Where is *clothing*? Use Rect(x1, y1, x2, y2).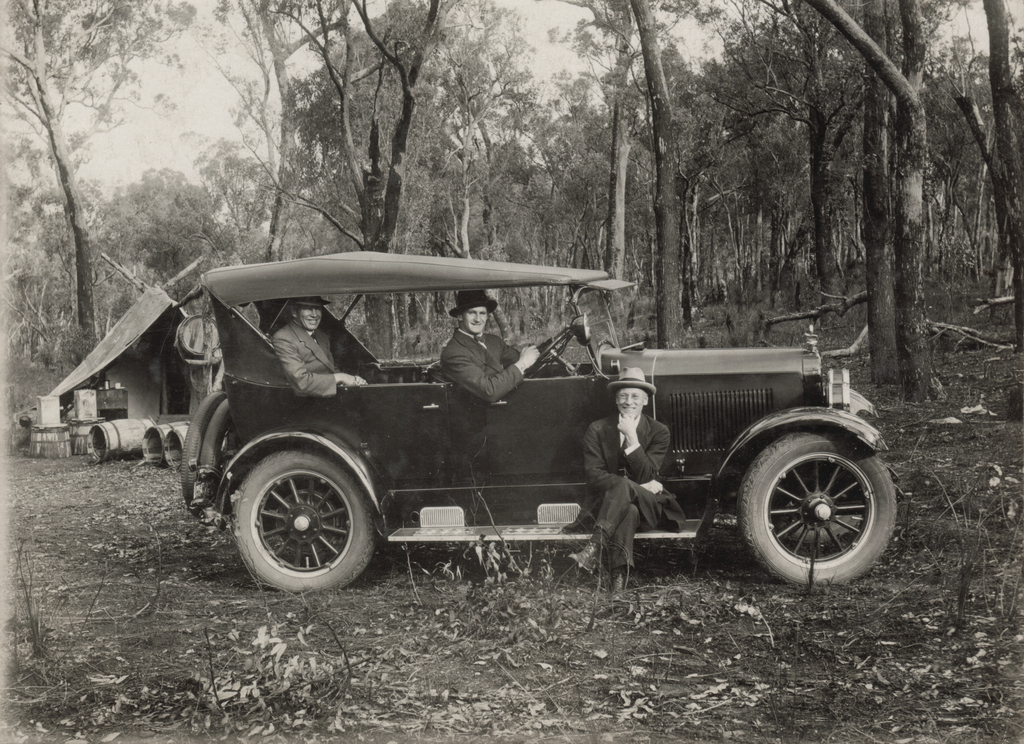
Rect(440, 327, 524, 403).
